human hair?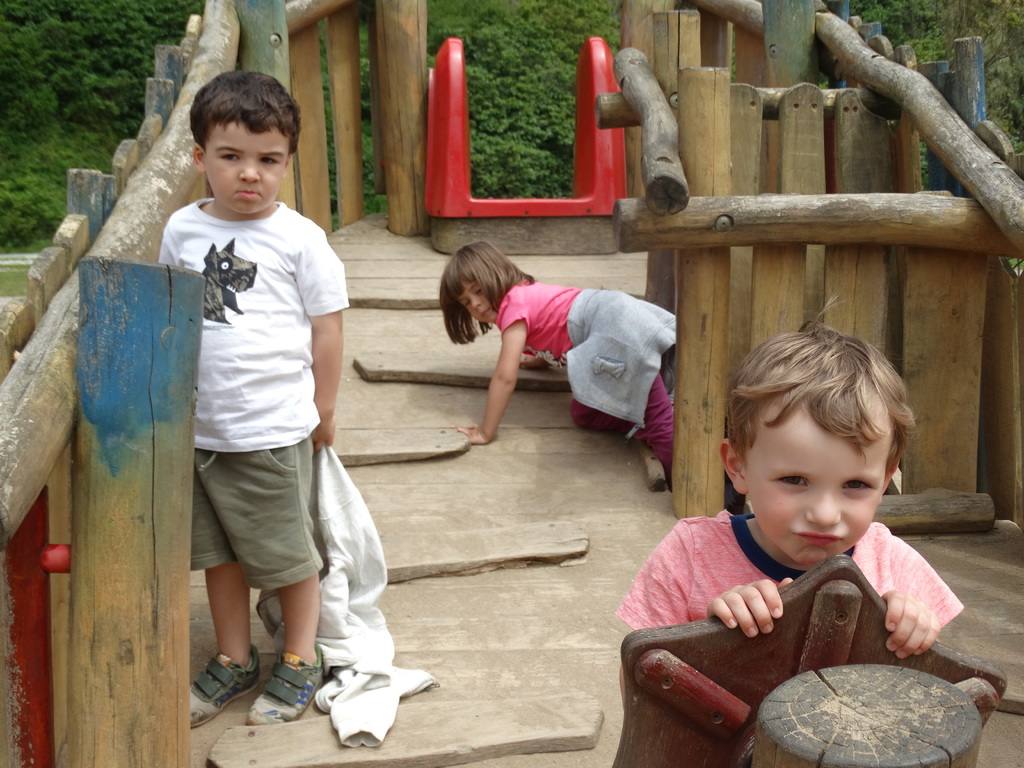
[428,228,515,344]
